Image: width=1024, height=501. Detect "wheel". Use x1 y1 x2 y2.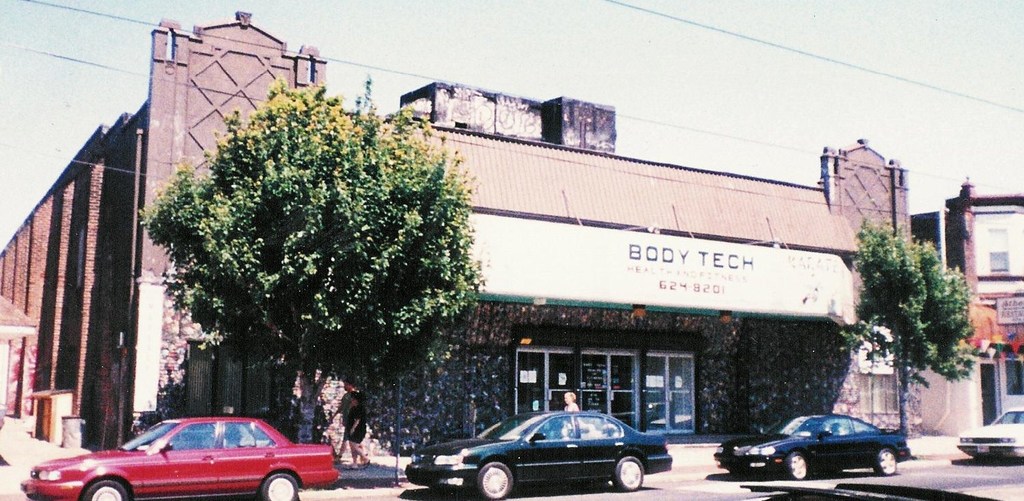
475 459 506 500.
